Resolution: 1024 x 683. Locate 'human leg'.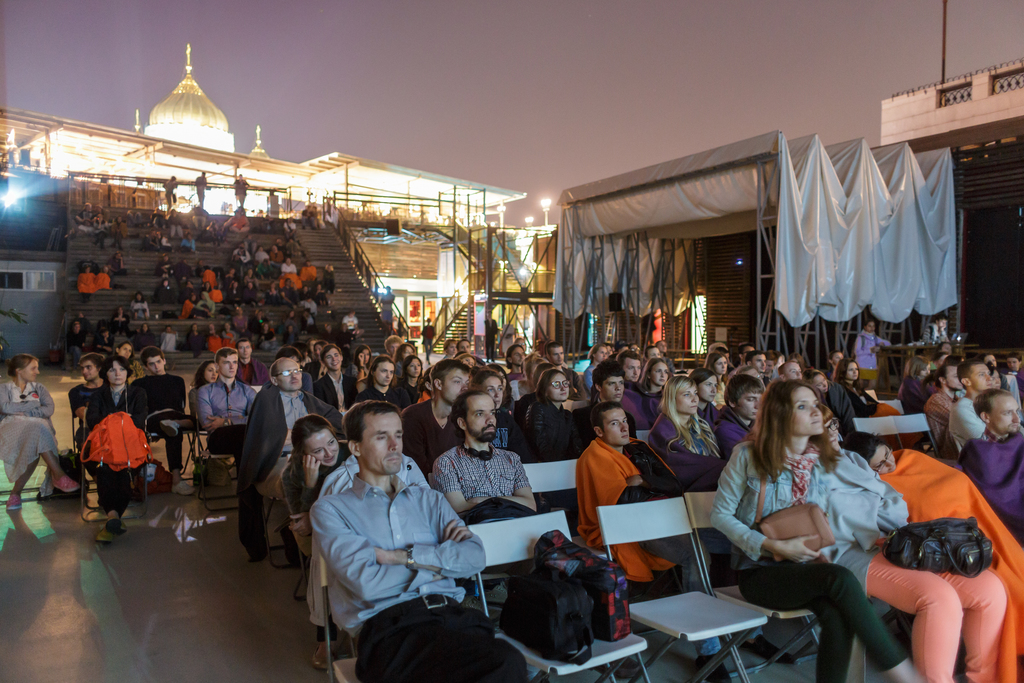
bbox(100, 468, 133, 543).
